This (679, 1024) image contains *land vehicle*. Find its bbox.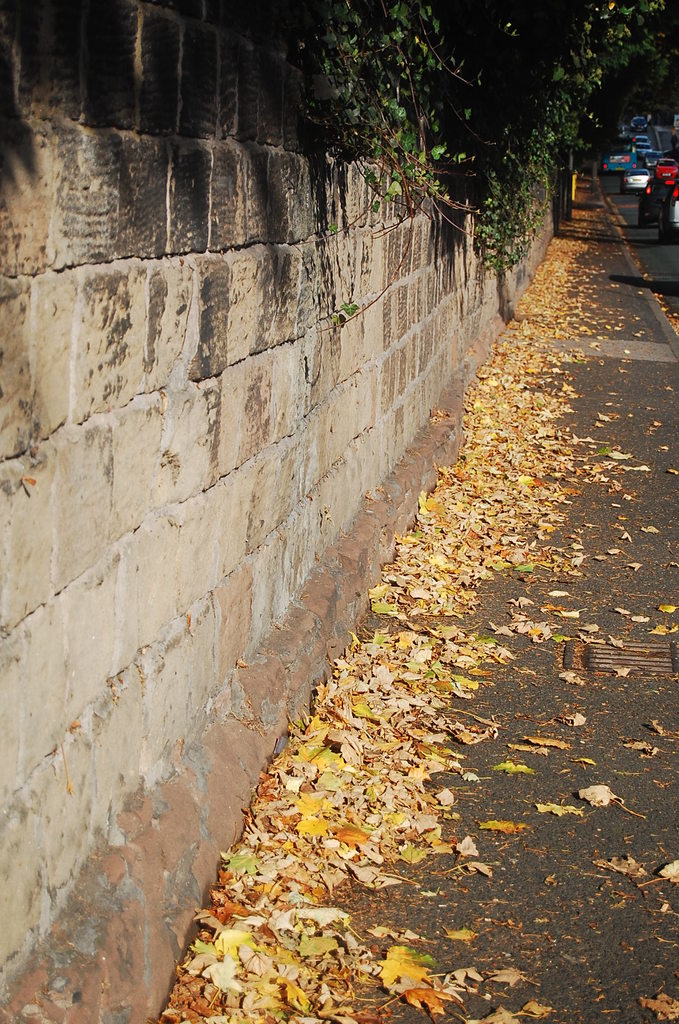
BBox(637, 146, 649, 160).
